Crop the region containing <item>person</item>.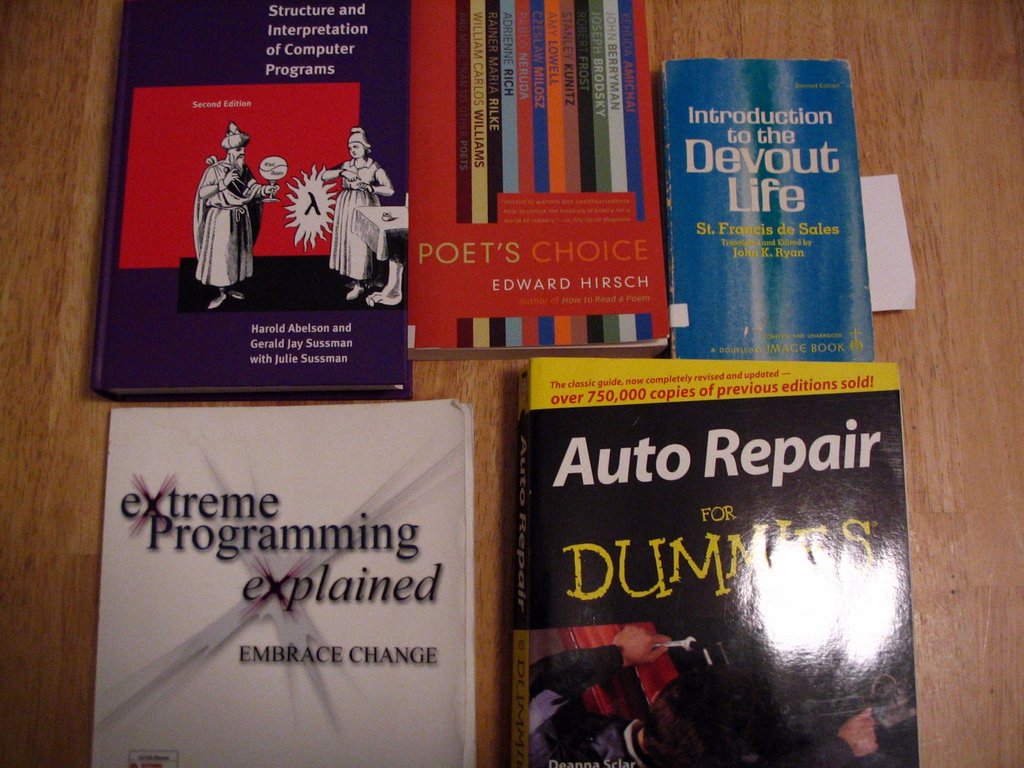
Crop region: 184,127,263,299.
